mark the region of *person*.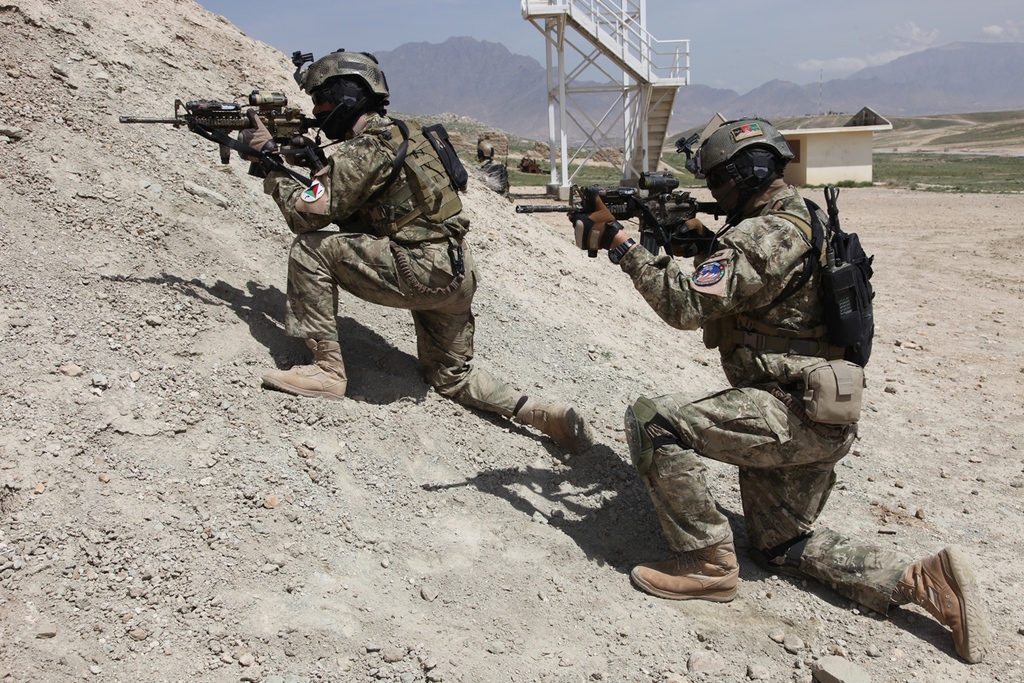
Region: {"left": 609, "top": 184, "right": 960, "bottom": 645}.
